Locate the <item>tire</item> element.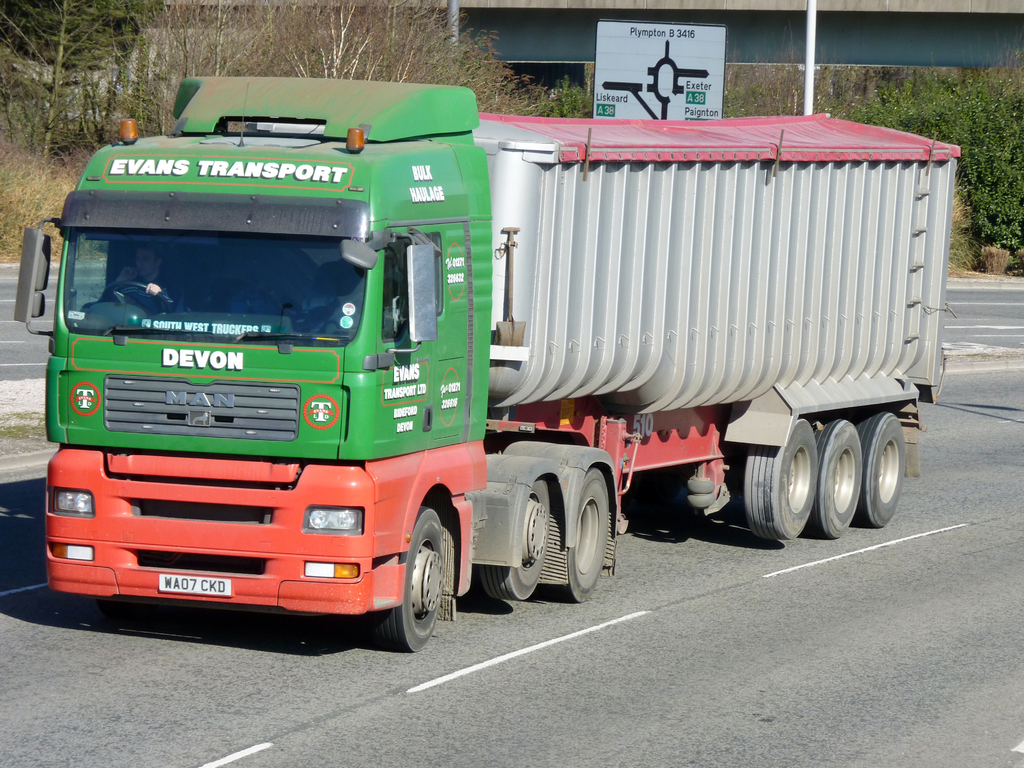
Element bbox: <box>805,420,861,538</box>.
